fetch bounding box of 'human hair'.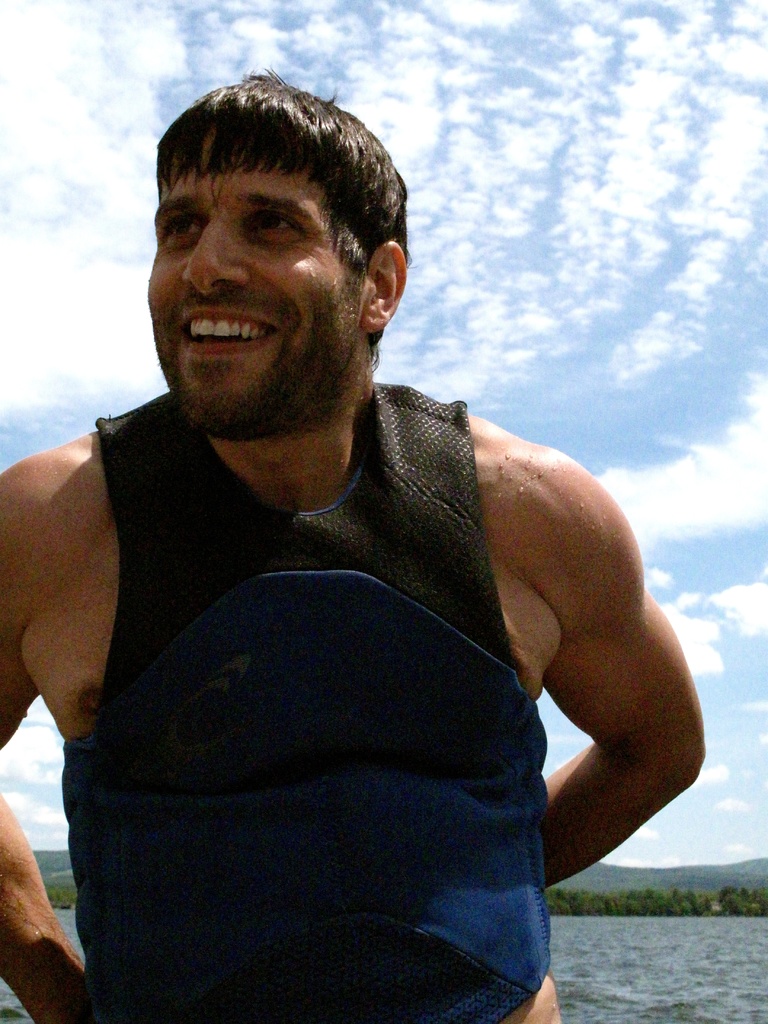
Bbox: locate(150, 63, 407, 360).
